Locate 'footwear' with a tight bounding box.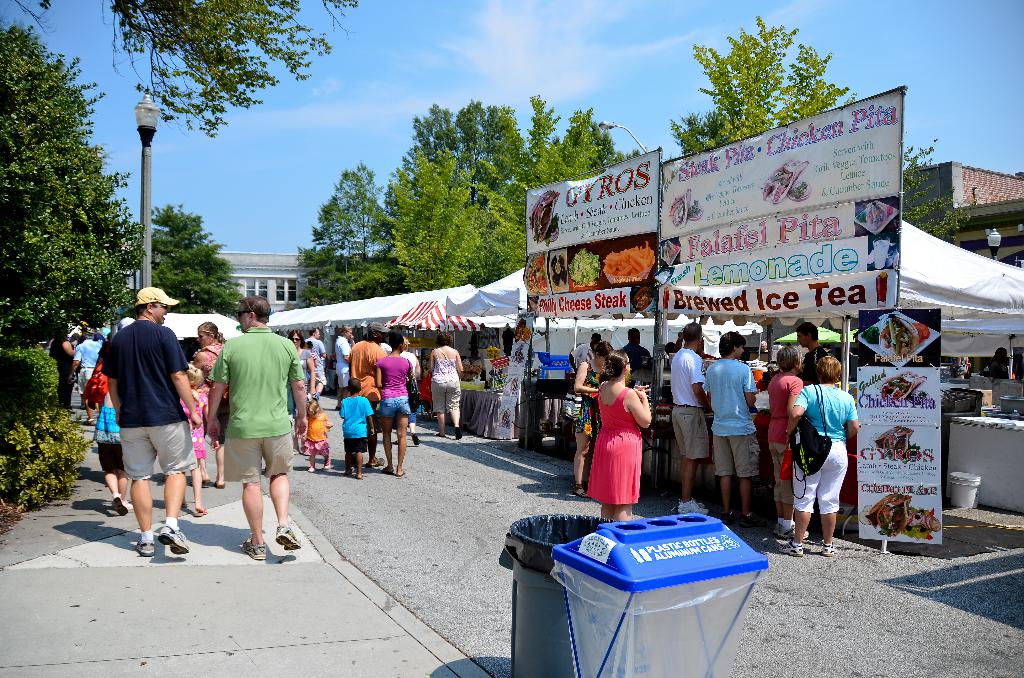
<bbox>273, 523, 303, 551</bbox>.
